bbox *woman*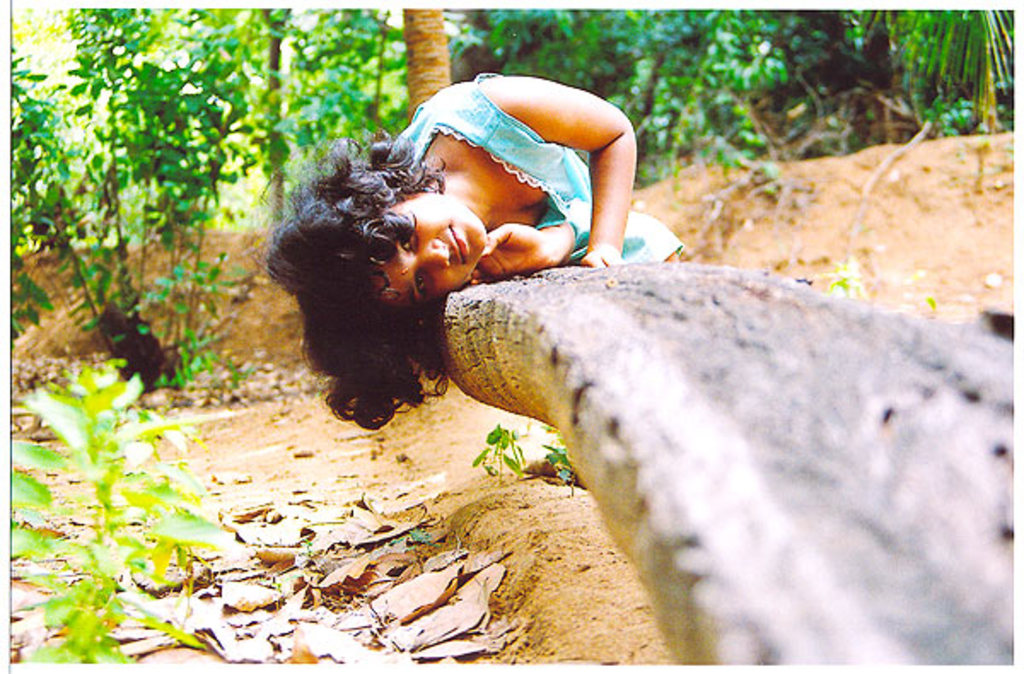
box=[265, 61, 637, 425]
